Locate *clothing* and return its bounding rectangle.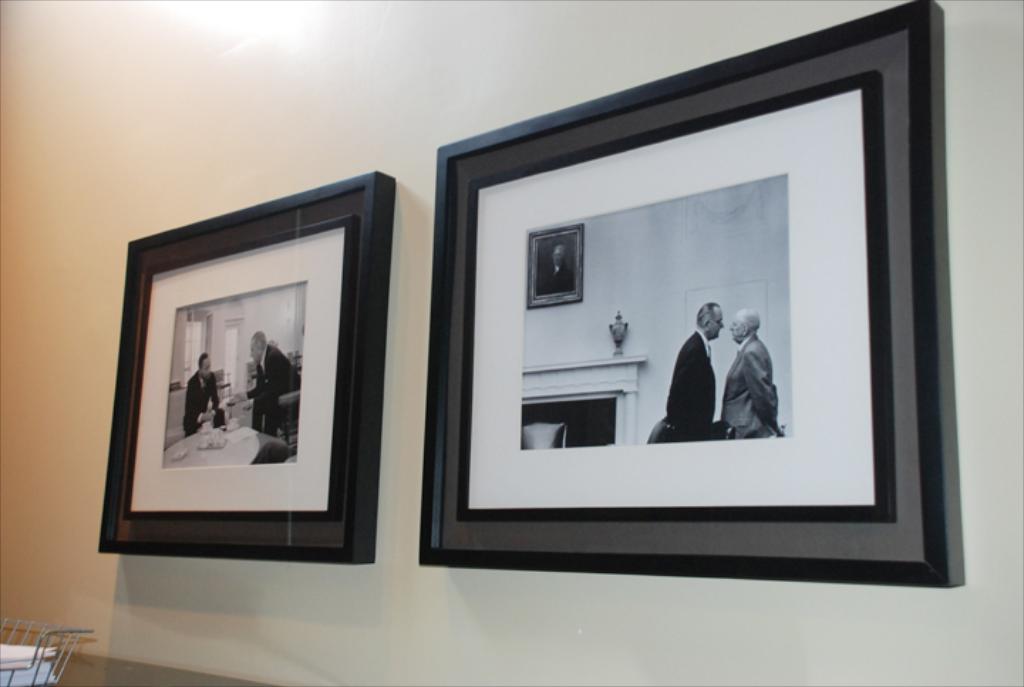
left=247, top=347, right=300, bottom=432.
